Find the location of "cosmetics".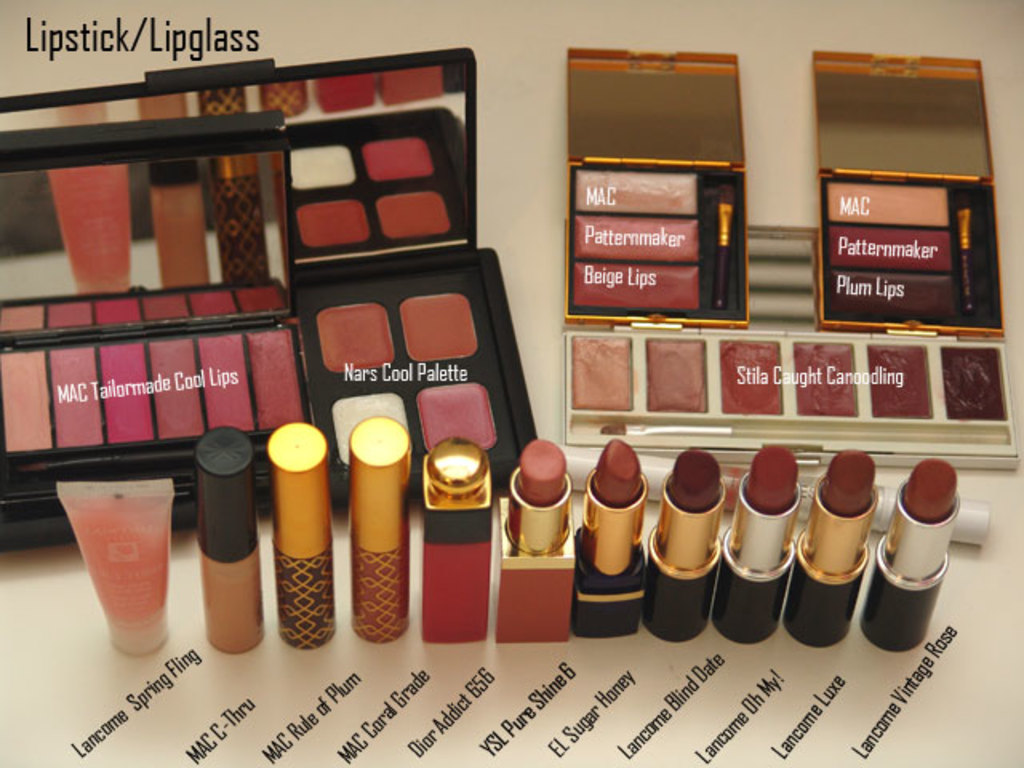
Location: [566, 45, 749, 330].
